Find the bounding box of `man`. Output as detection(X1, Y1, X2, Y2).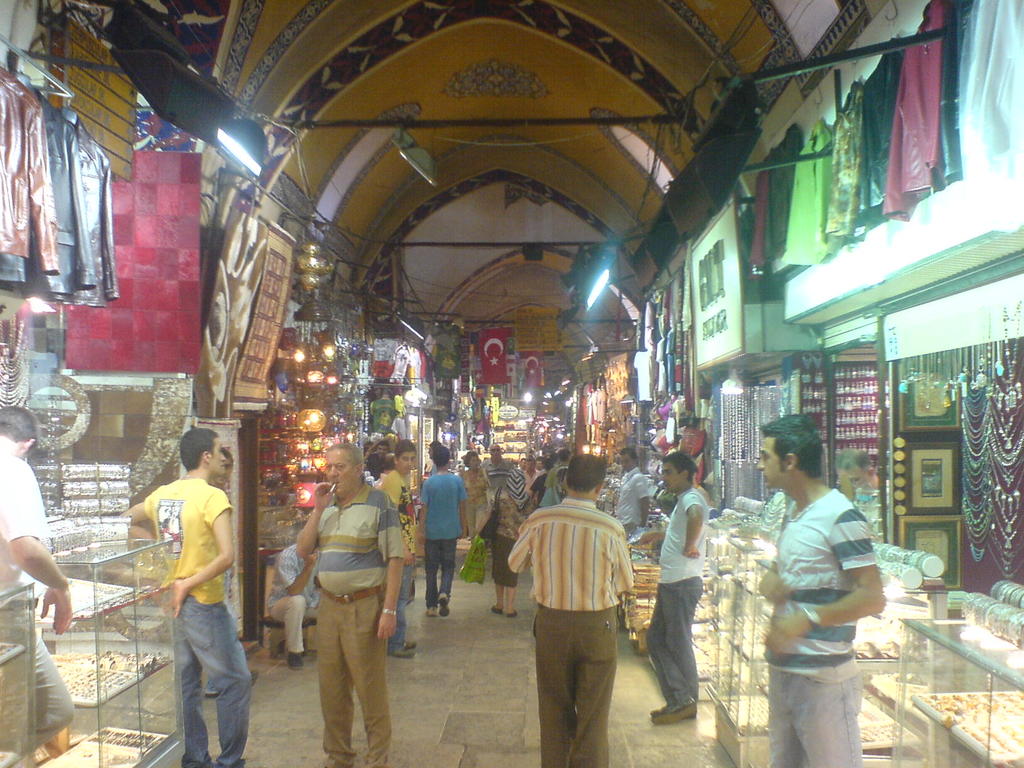
detection(0, 404, 70, 760).
